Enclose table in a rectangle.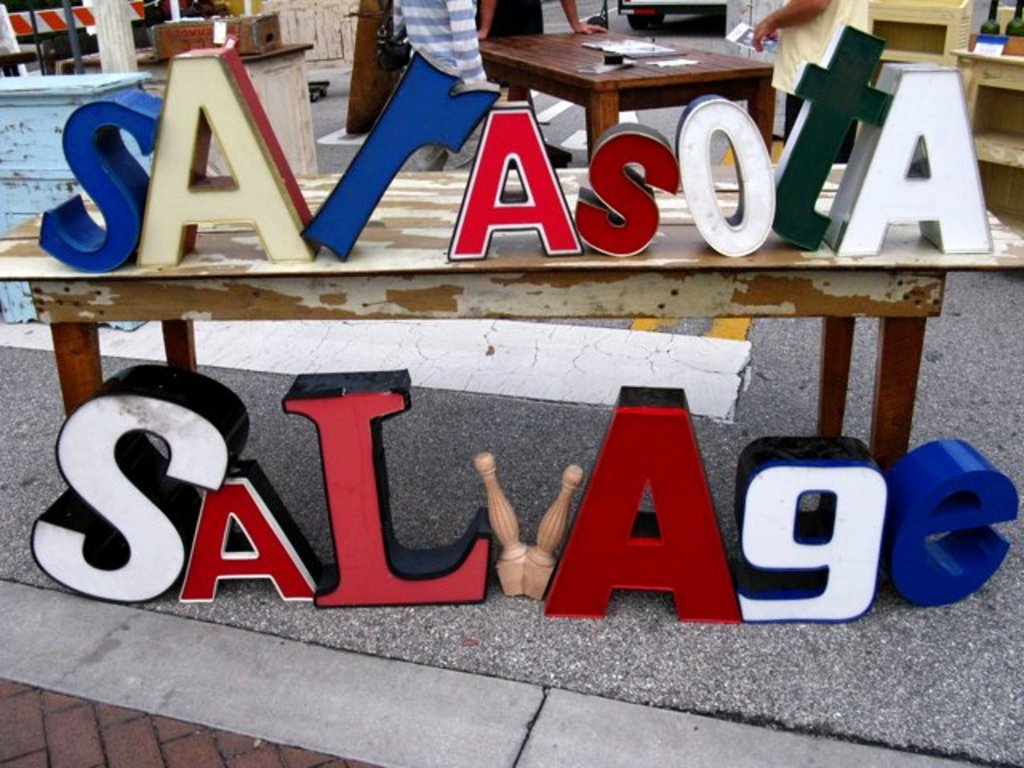
0 186 1022 469.
